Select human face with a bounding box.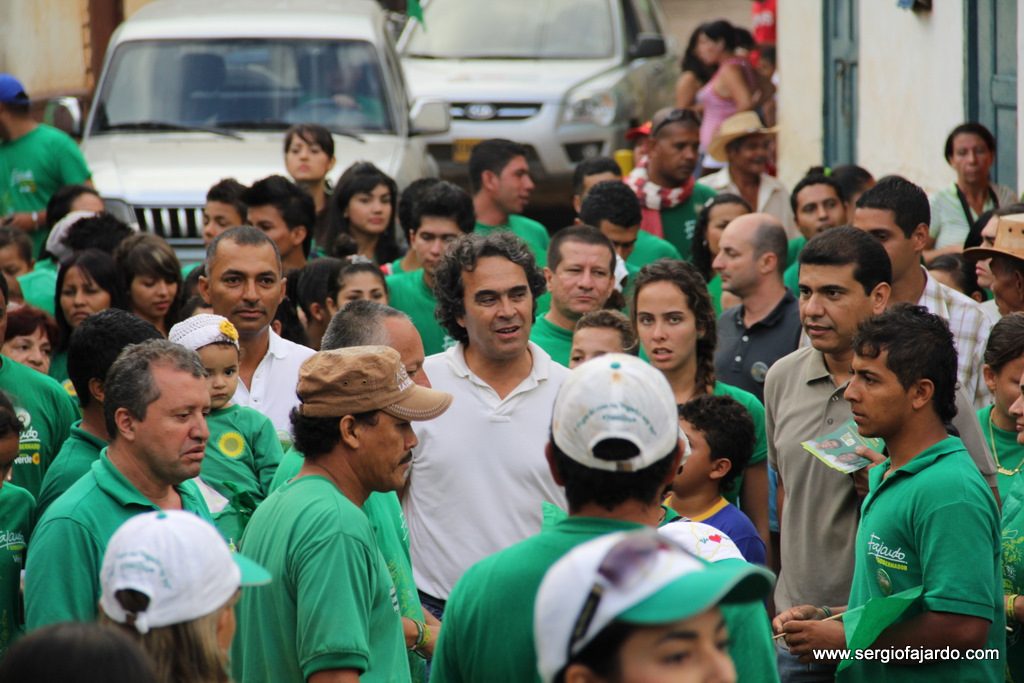
345:187:389:234.
